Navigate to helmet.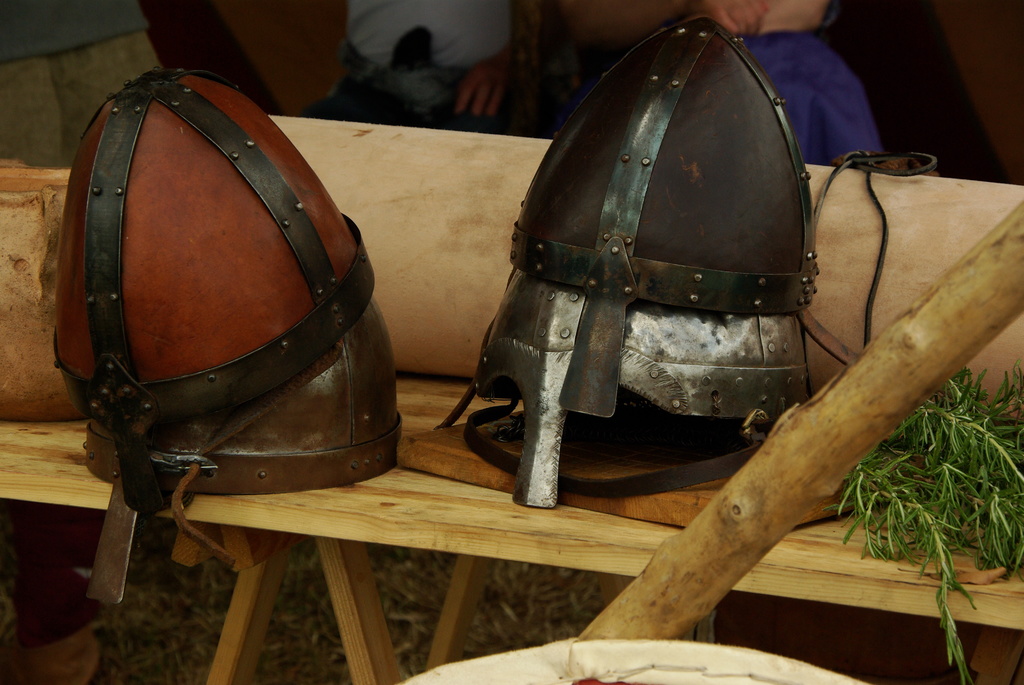
Navigation target: crop(47, 66, 392, 525).
